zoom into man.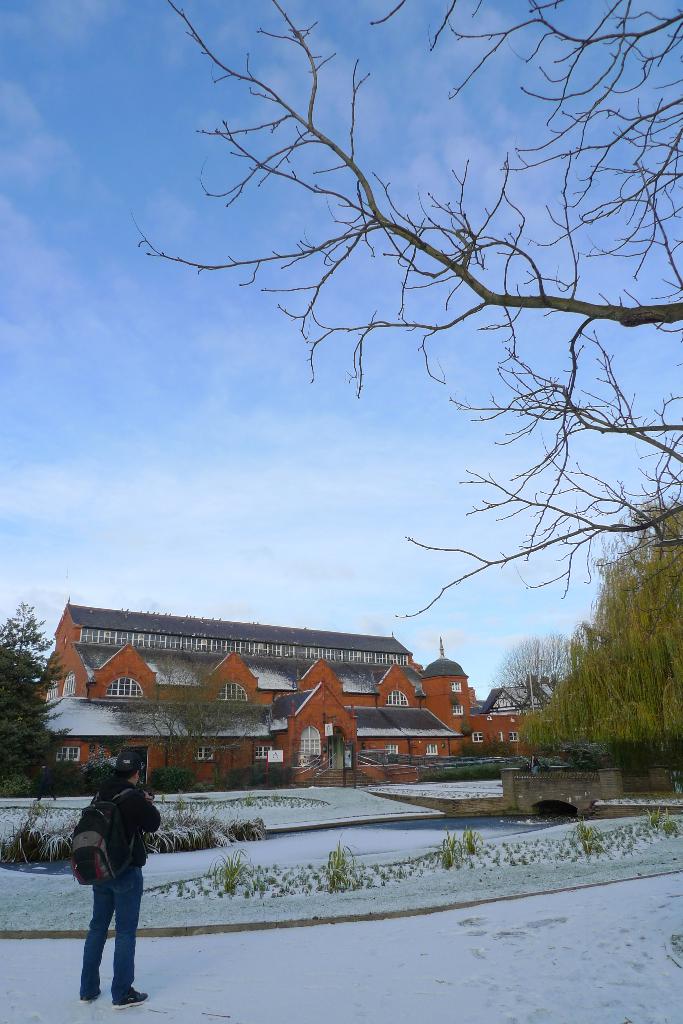
Zoom target: (left=70, top=748, right=162, bottom=1014).
